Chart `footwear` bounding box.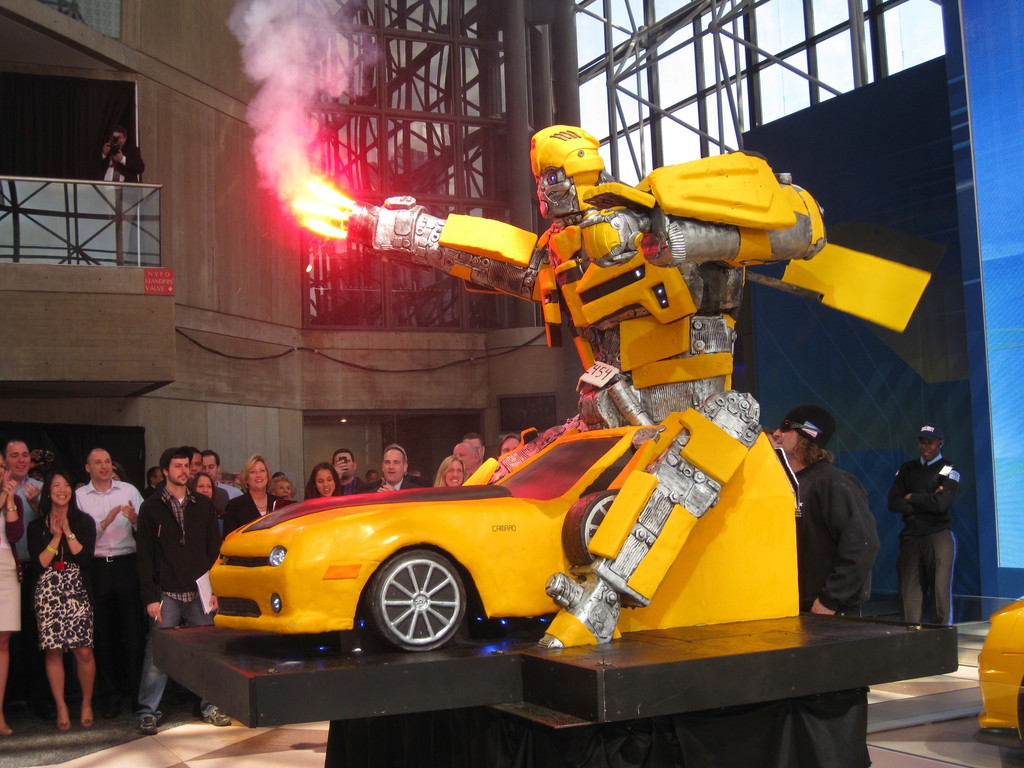
Charted: 202/704/237/729.
